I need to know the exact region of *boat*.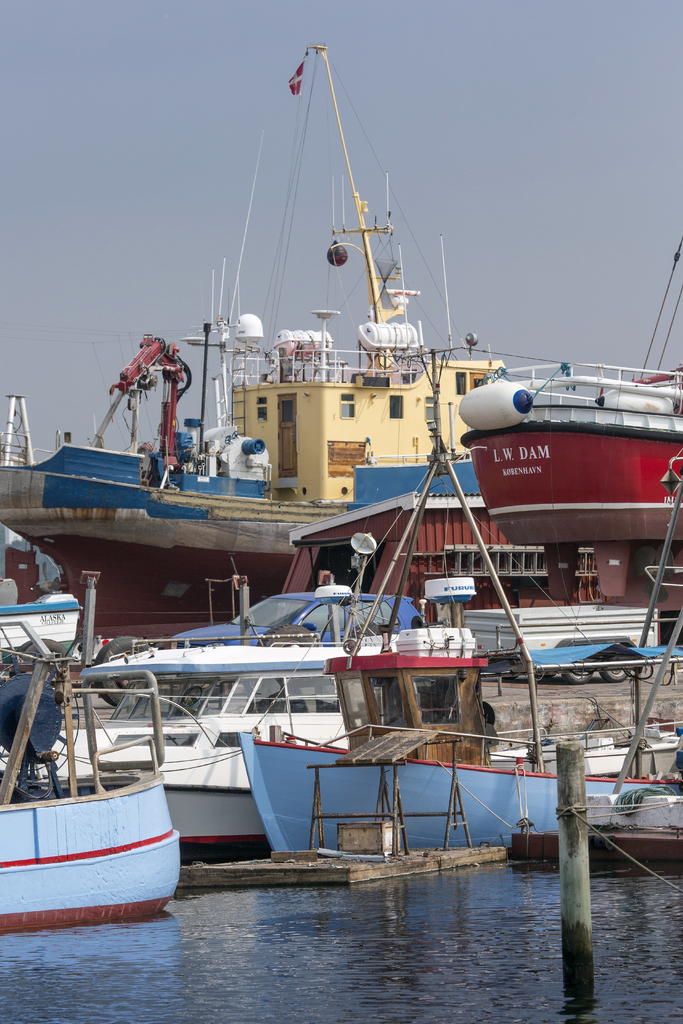
Region: Rect(237, 348, 682, 861).
